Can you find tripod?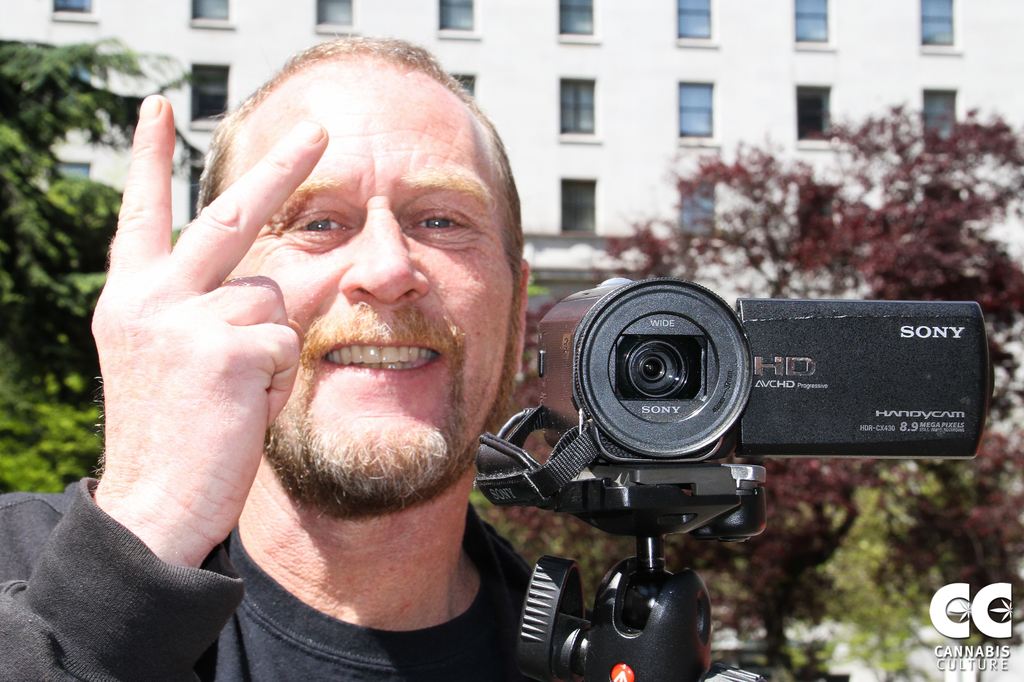
Yes, bounding box: pyautogui.locateOnScreen(513, 464, 767, 681).
